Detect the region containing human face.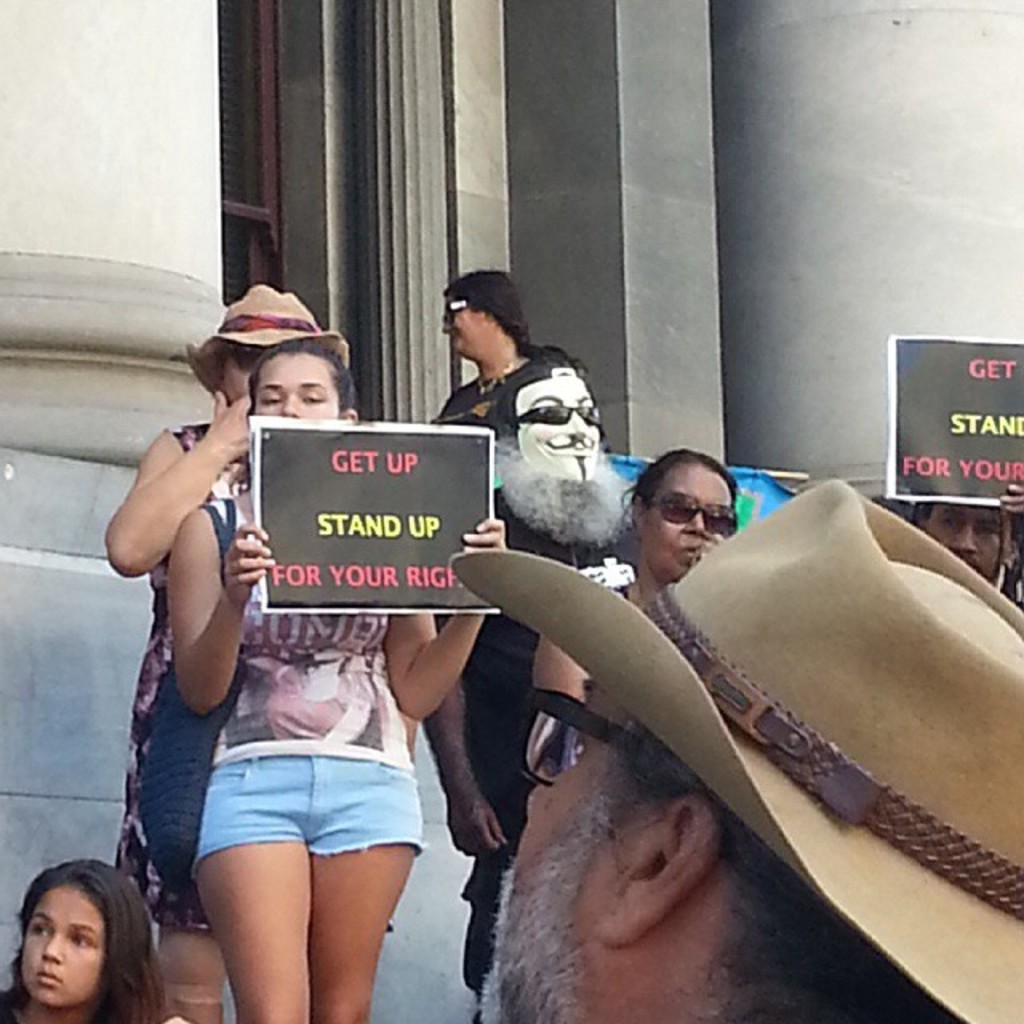
229, 339, 250, 410.
